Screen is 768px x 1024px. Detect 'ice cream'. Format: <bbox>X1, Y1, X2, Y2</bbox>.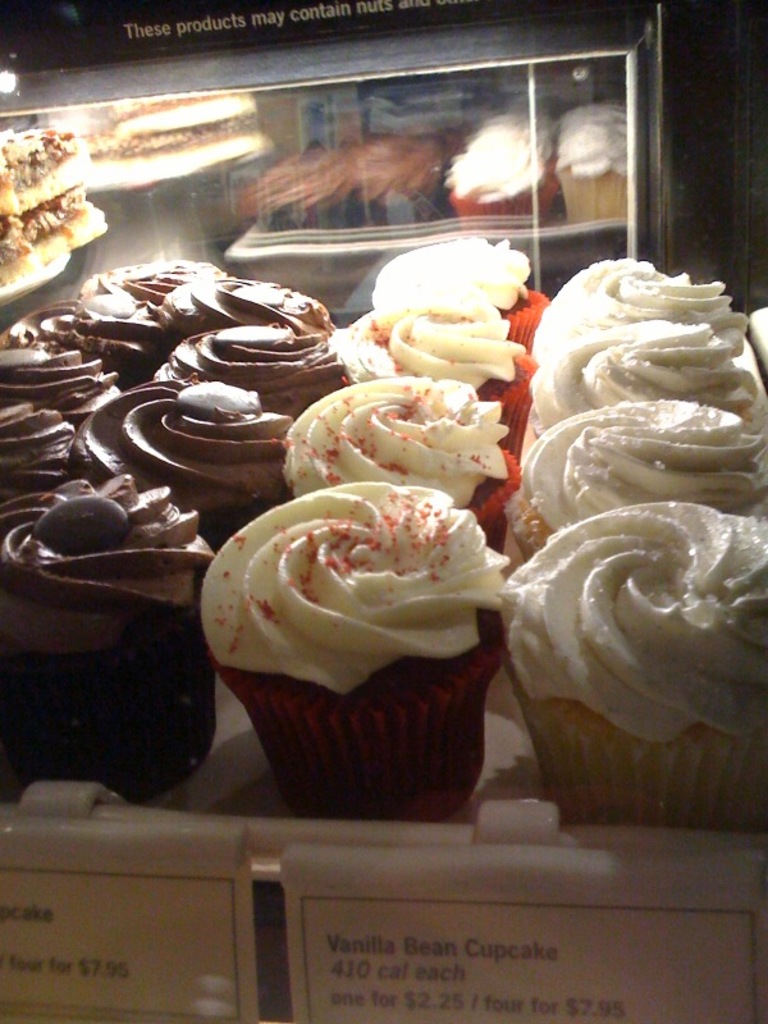
<bbox>184, 241, 548, 822</bbox>.
